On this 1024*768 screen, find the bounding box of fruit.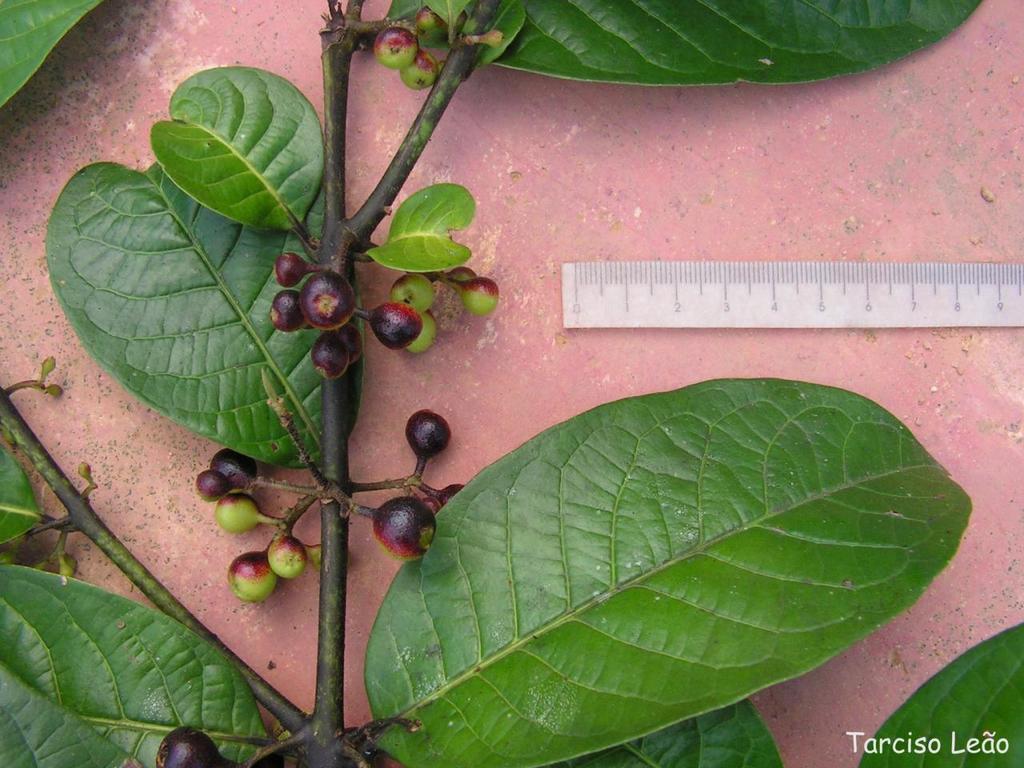
Bounding box: [210, 447, 258, 490].
